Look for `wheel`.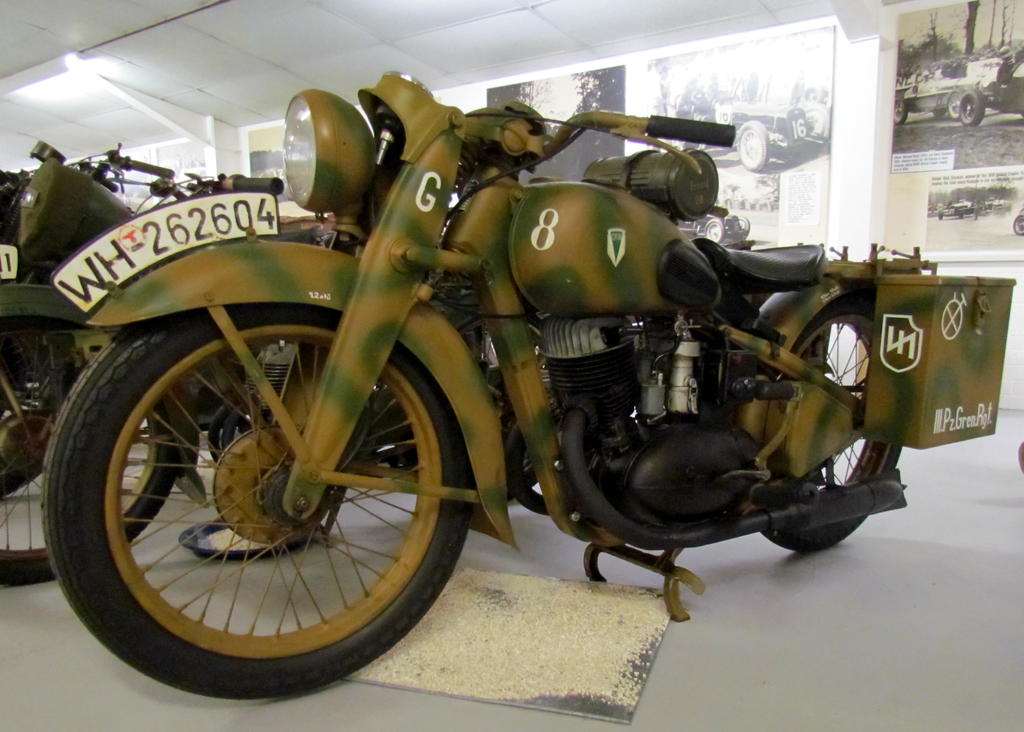
Found: region(788, 284, 905, 559).
